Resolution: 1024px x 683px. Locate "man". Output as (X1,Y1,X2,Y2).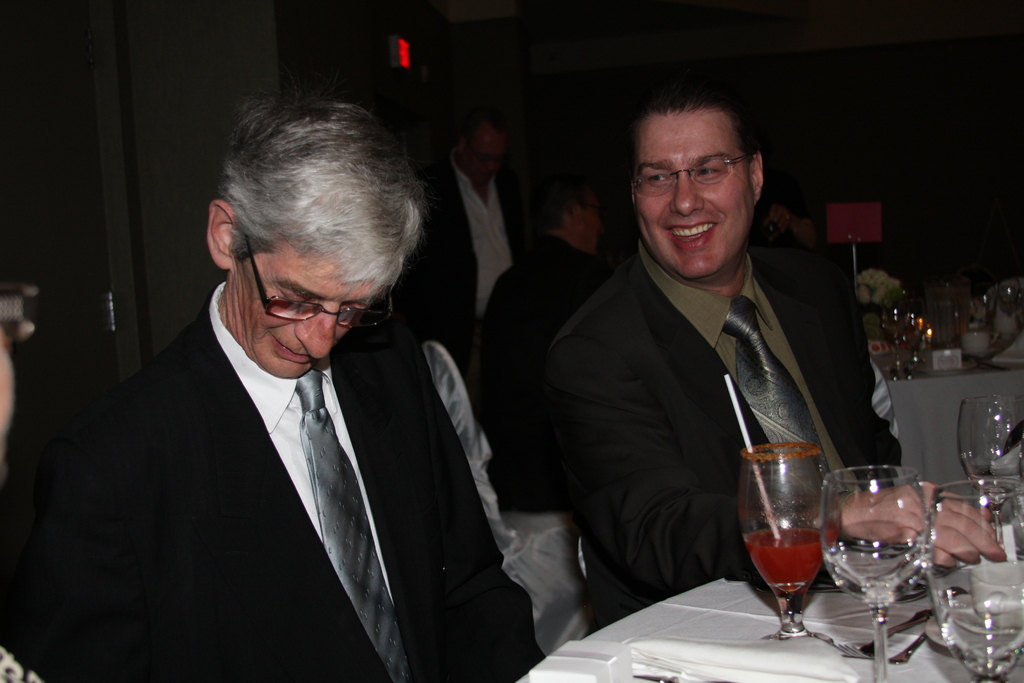
(486,178,640,470).
